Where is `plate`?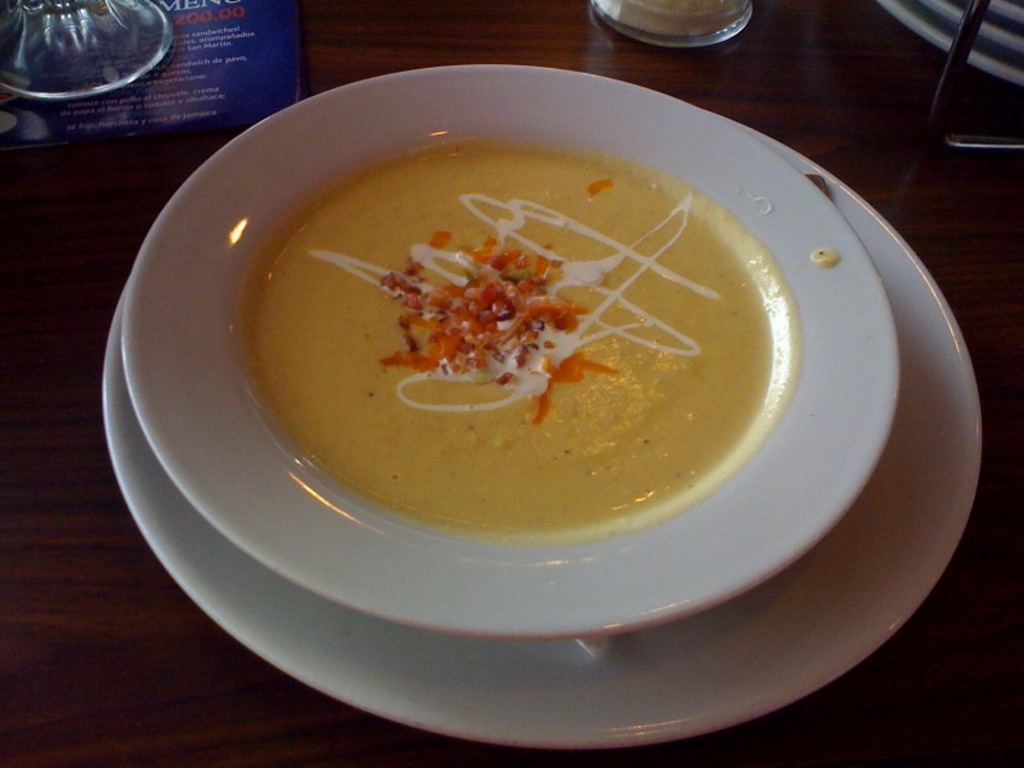
113, 106, 991, 737.
